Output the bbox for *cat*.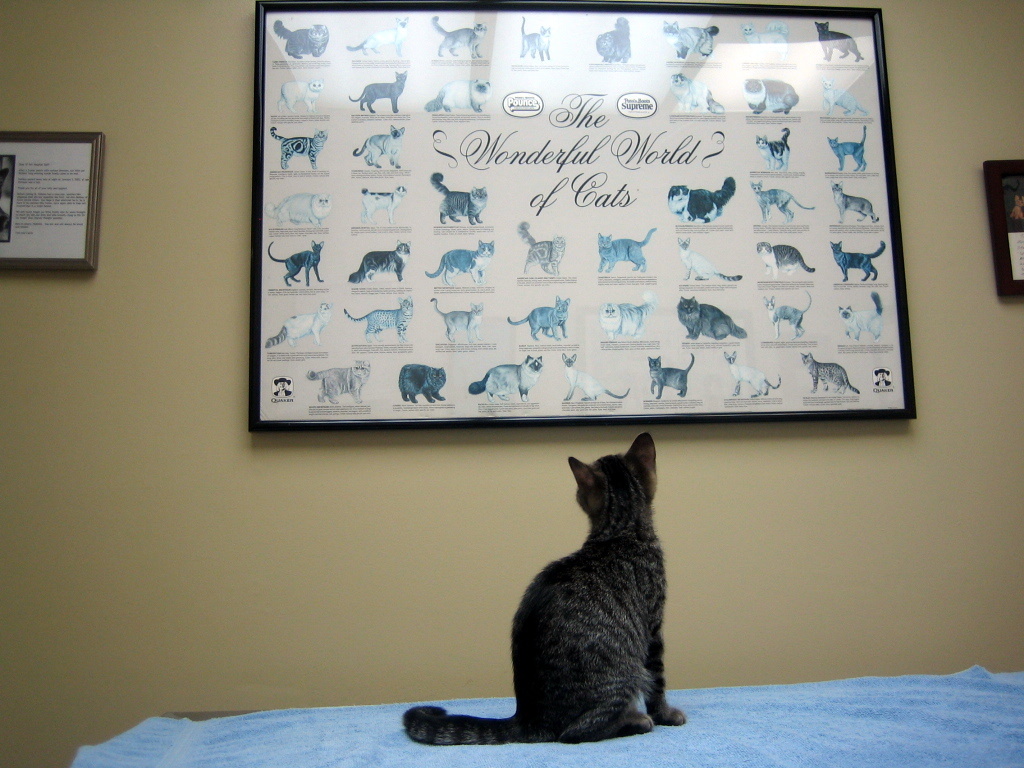
bbox=(597, 290, 654, 341).
